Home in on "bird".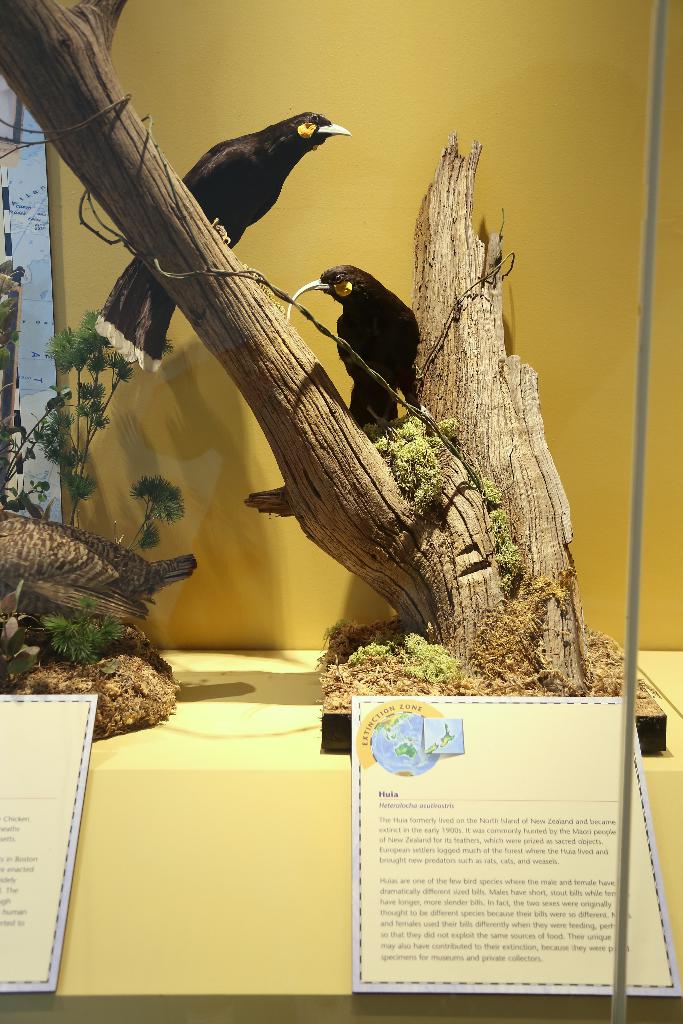
Homed in at BBox(79, 92, 350, 388).
